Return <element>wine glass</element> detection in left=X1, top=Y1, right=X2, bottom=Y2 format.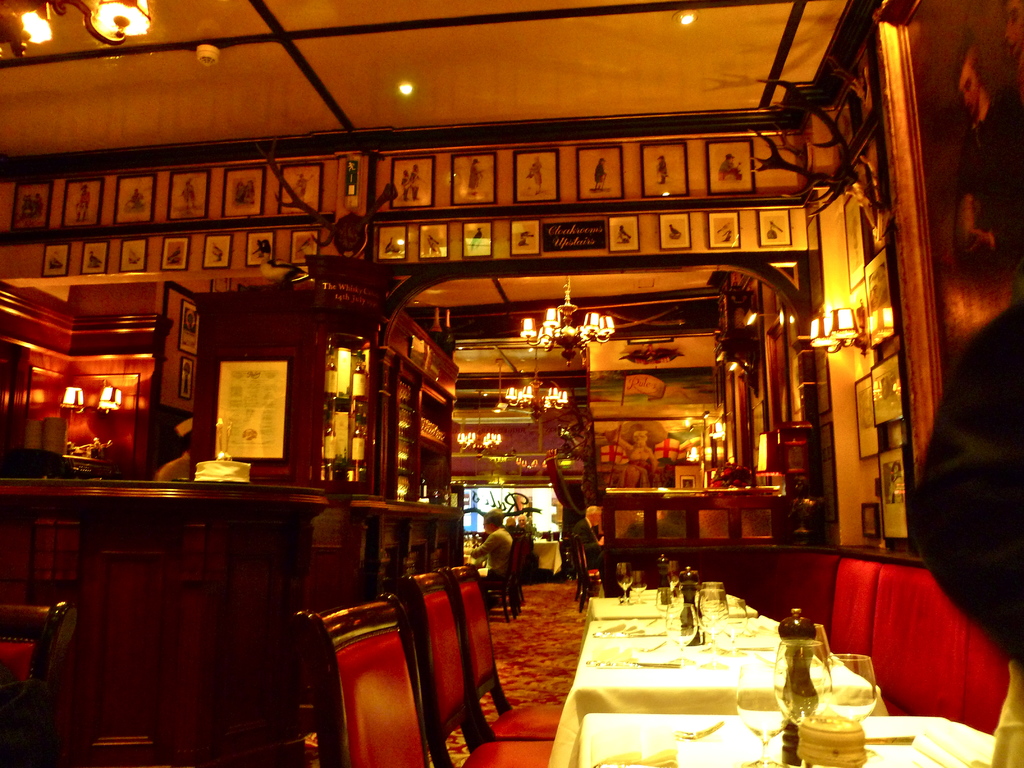
left=740, top=657, right=797, bottom=767.
